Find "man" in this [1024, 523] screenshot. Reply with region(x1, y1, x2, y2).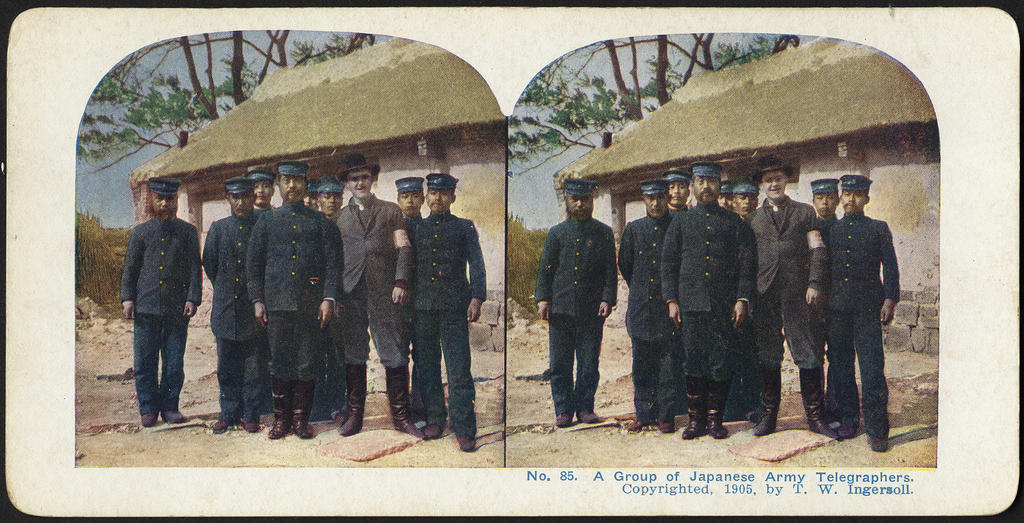
region(661, 169, 692, 218).
